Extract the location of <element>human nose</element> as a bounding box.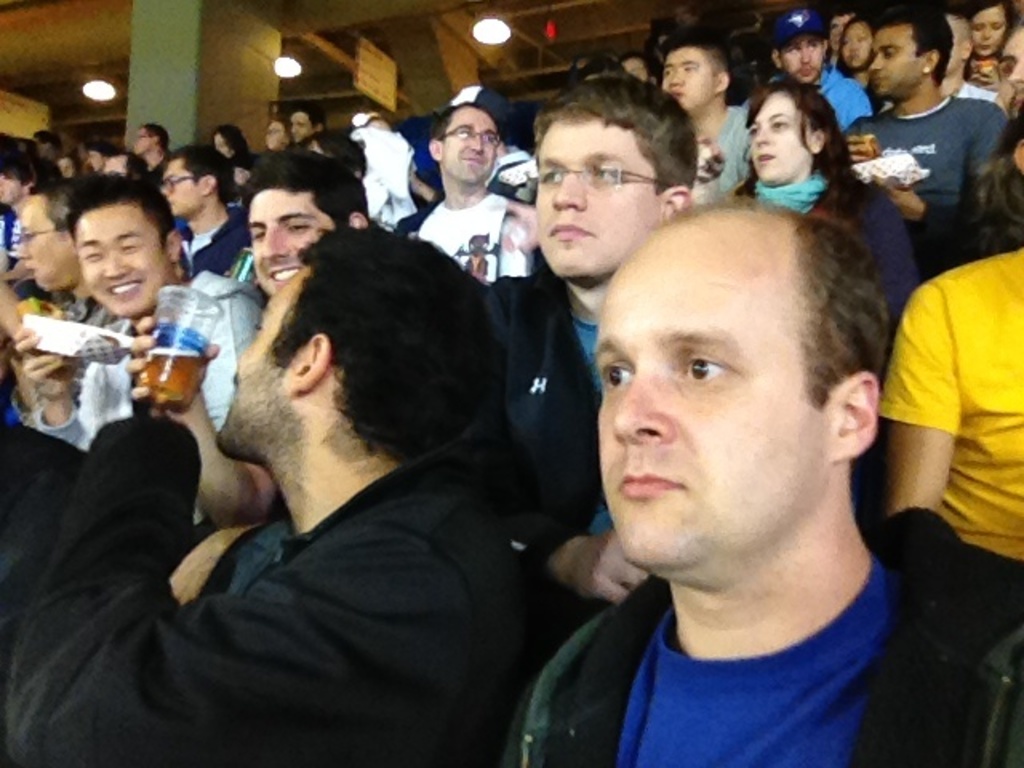
detection(981, 29, 990, 42).
